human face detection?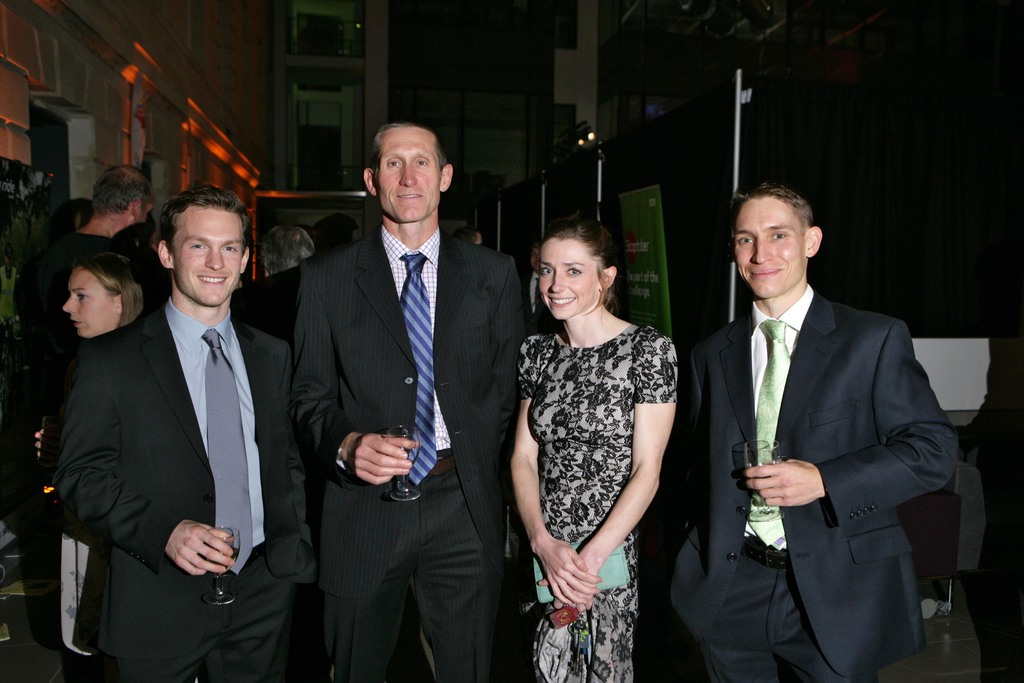
bbox(175, 208, 241, 304)
